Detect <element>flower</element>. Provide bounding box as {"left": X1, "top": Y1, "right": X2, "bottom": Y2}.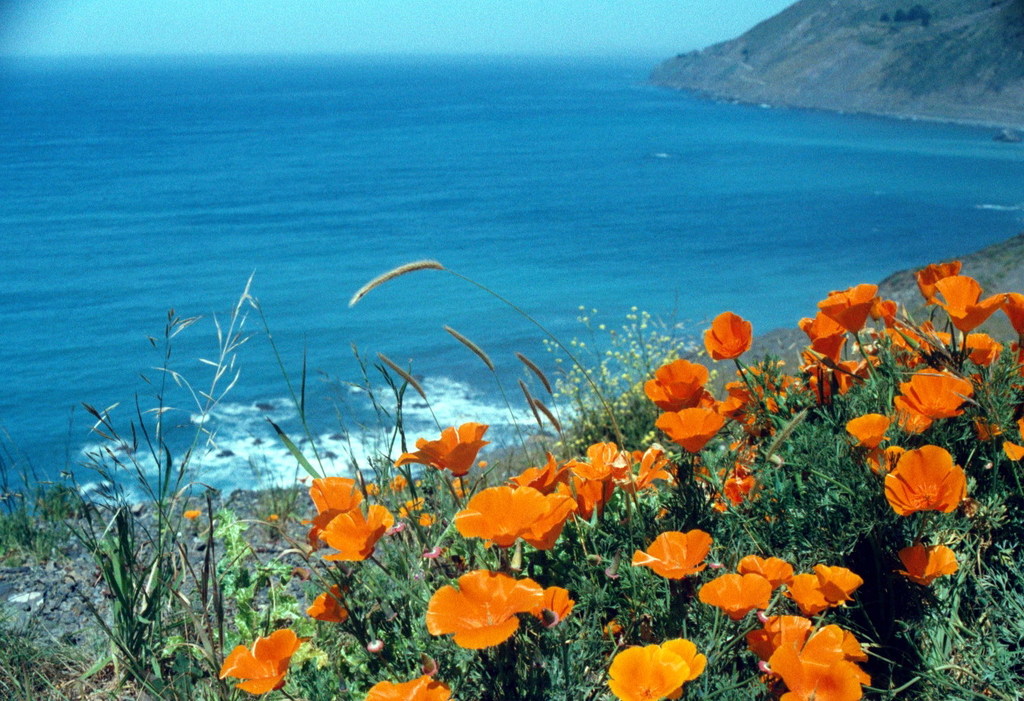
{"left": 890, "top": 315, "right": 959, "bottom": 361}.
